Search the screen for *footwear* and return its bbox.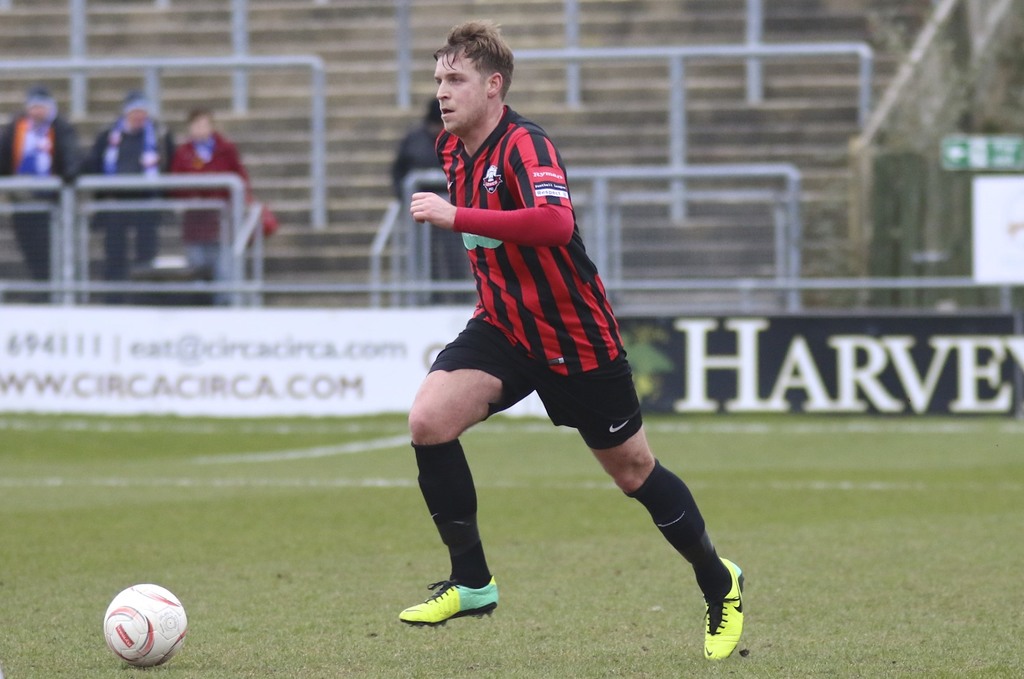
Found: bbox=[688, 559, 748, 665].
